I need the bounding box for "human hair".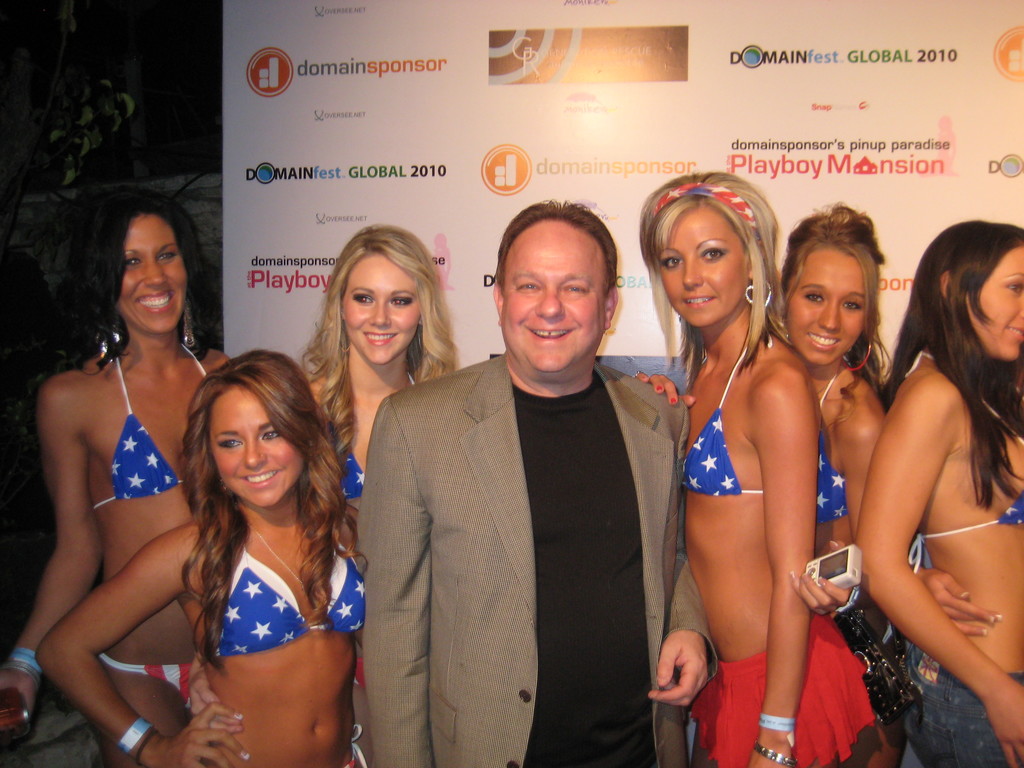
Here it is: Rect(779, 198, 897, 435).
